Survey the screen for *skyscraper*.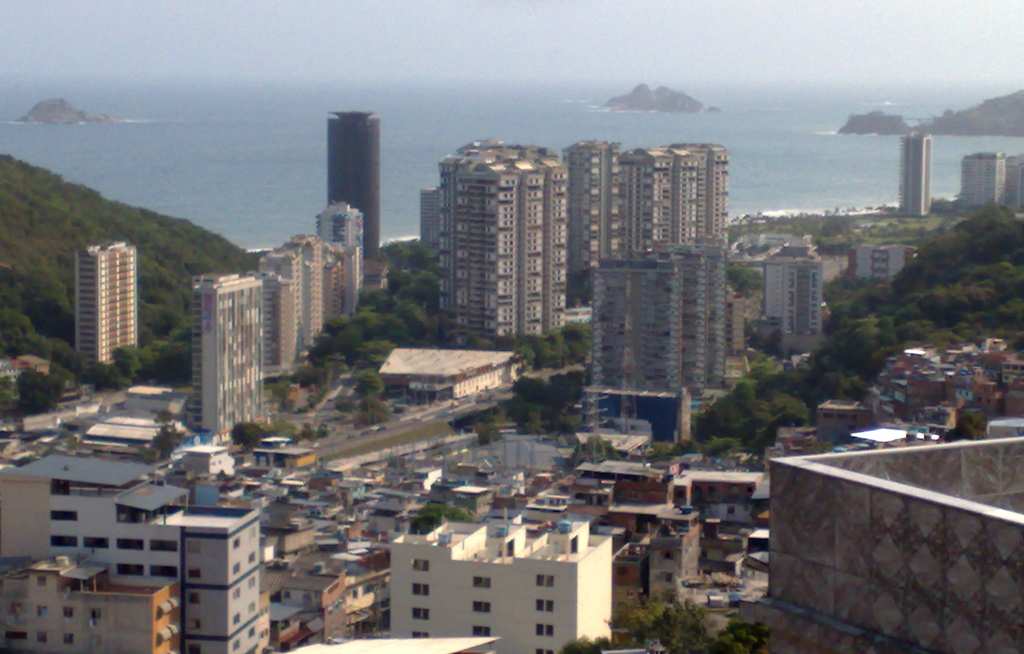
Survey found: <bbox>417, 183, 439, 269</bbox>.
